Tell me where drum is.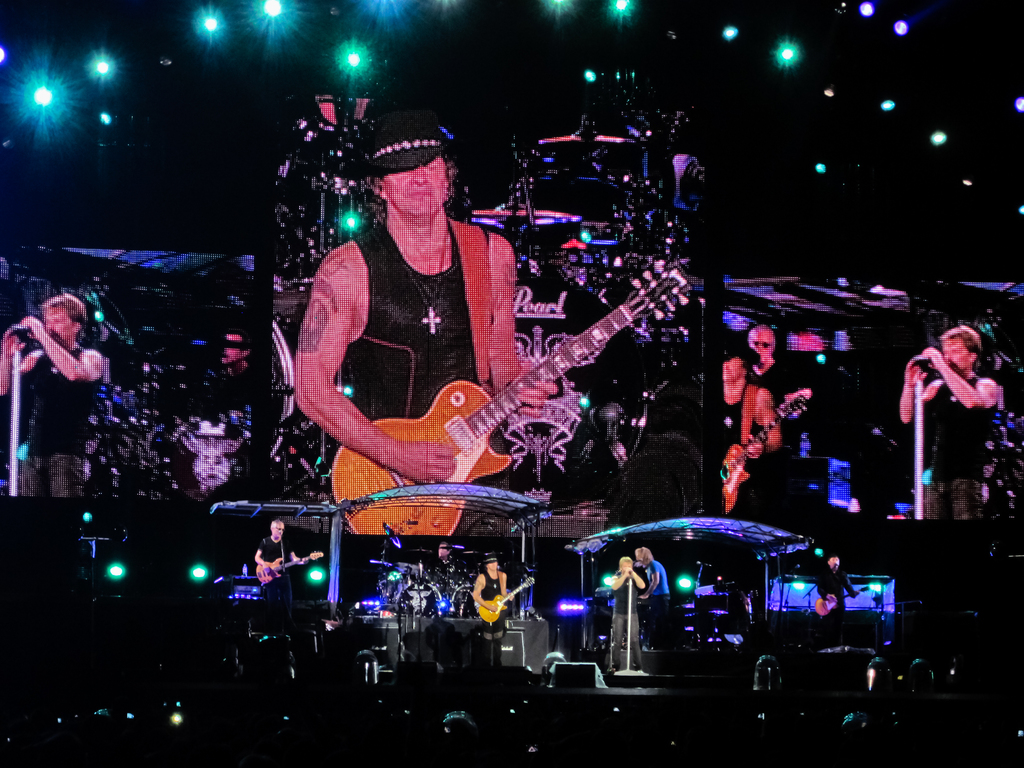
drum is at <region>444, 580, 475, 614</region>.
